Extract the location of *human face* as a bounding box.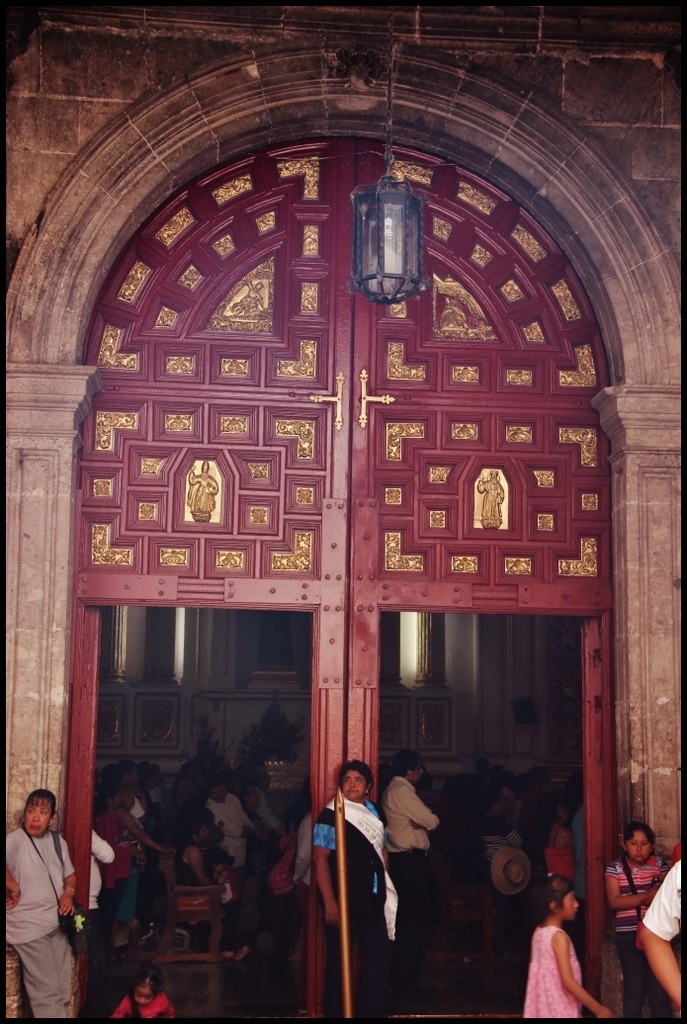
{"x1": 625, "y1": 826, "x2": 644, "y2": 855}.
